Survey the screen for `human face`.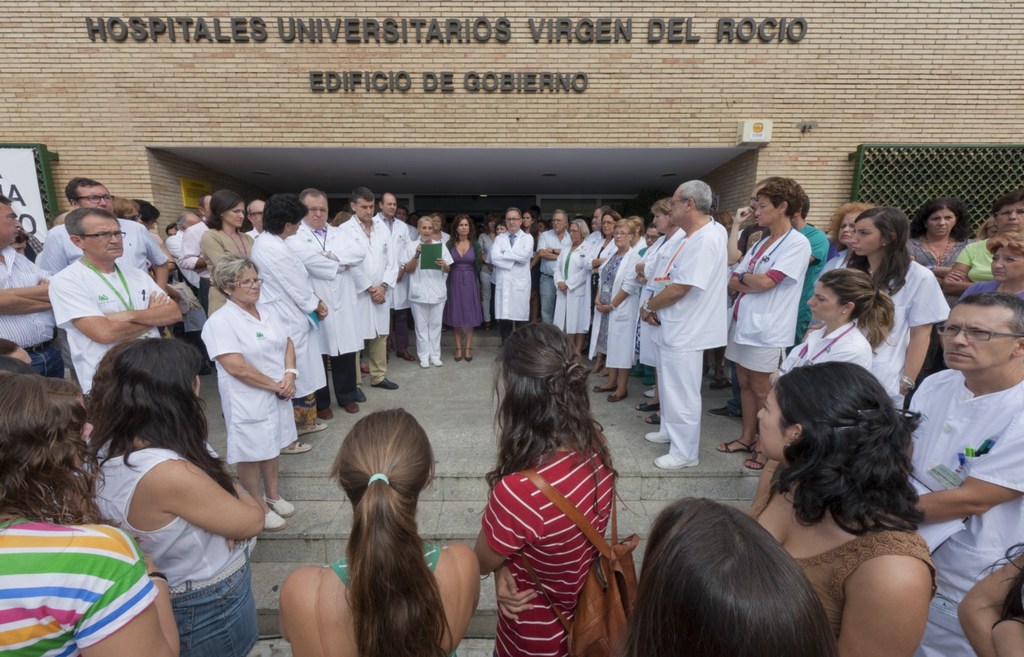
Survey found: (553, 215, 562, 231).
